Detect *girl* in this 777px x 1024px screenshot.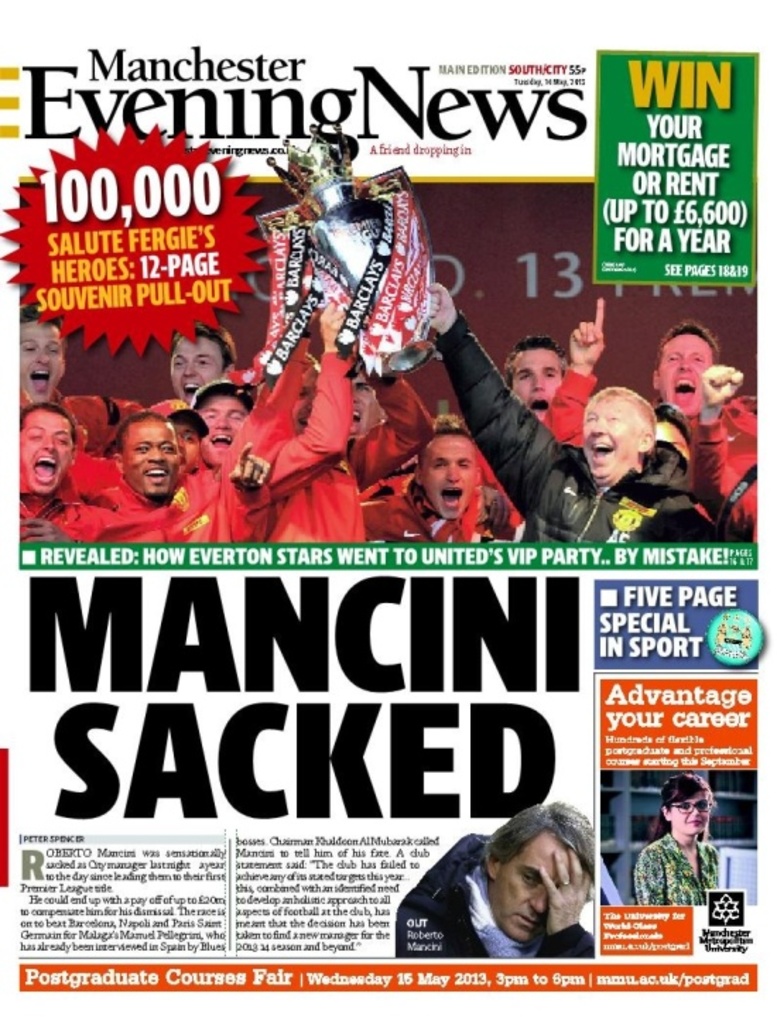
Detection: [629,768,722,908].
